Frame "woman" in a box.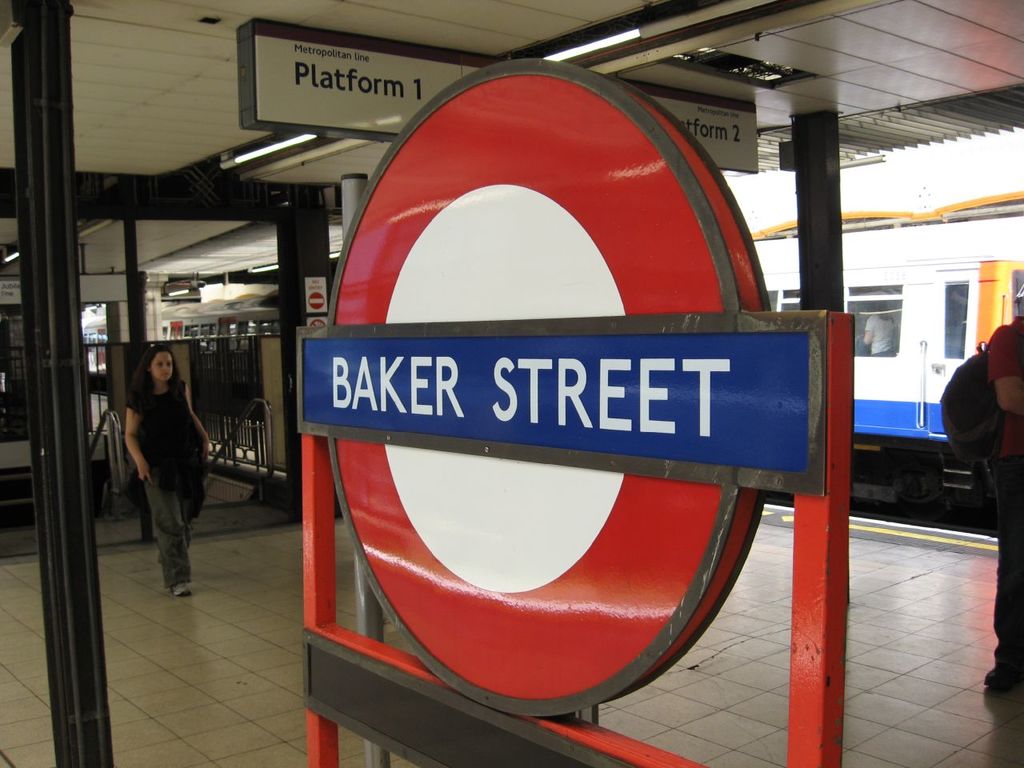
crop(113, 331, 208, 617).
